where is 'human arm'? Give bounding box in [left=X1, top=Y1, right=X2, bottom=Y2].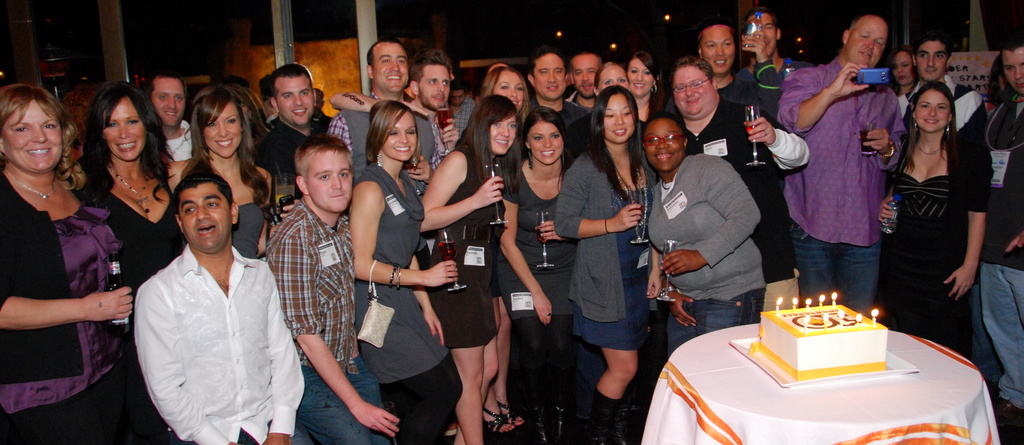
[left=497, top=182, right=552, bottom=327].
